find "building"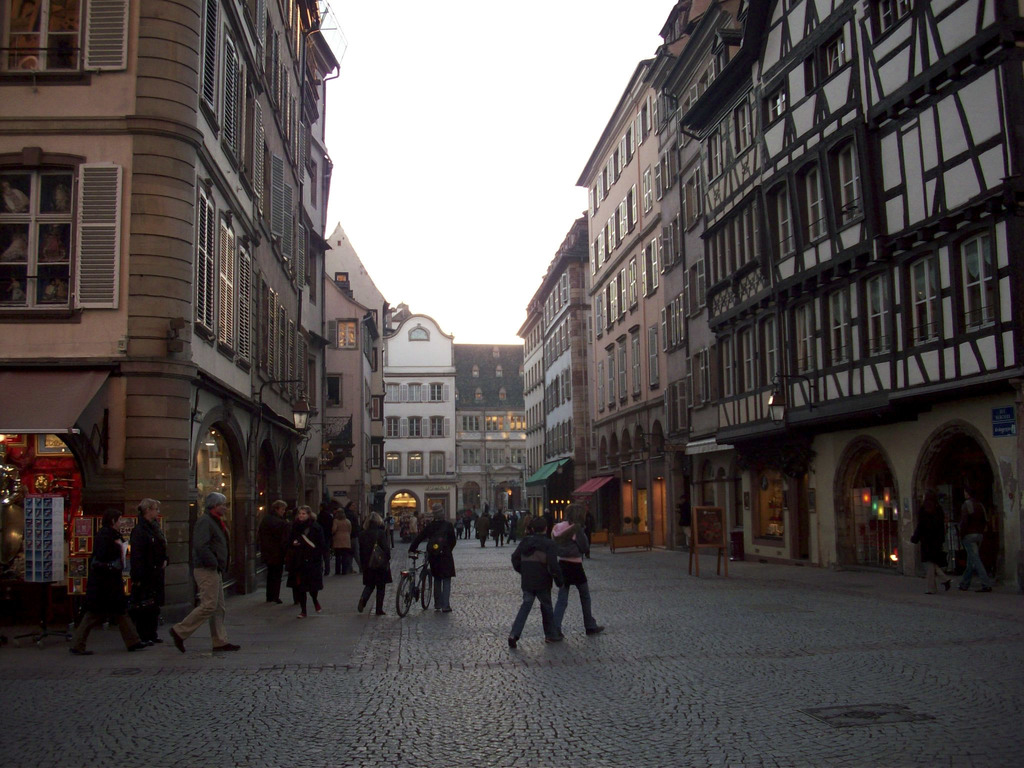
[452, 343, 525, 516]
